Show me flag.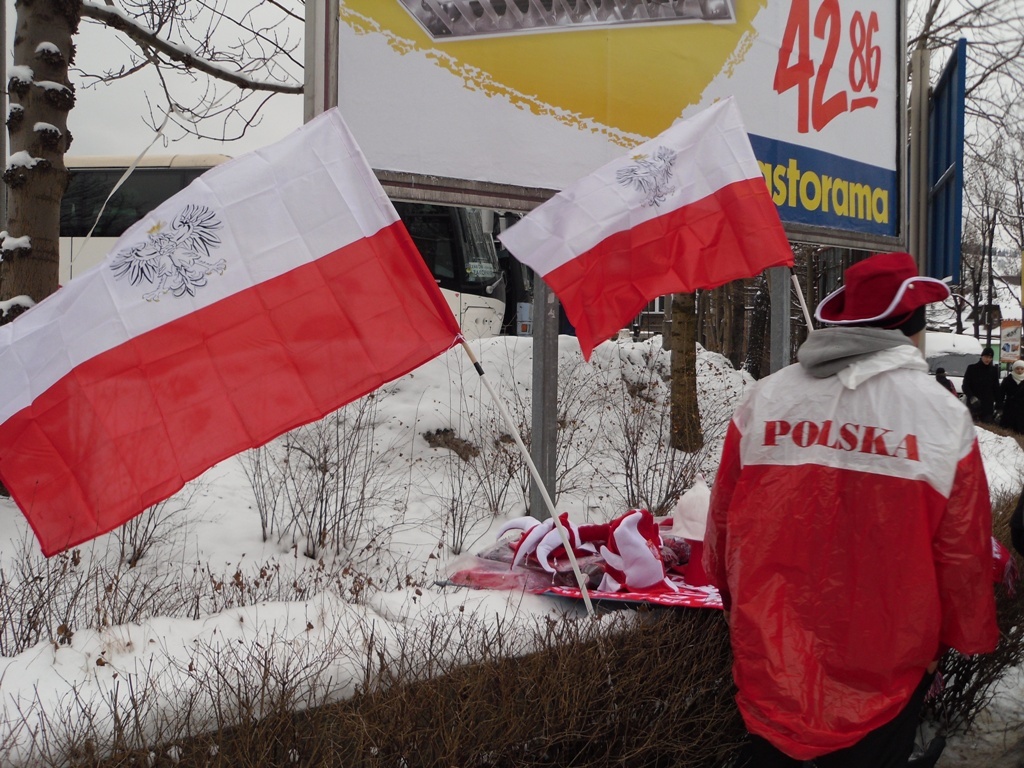
flag is here: crop(540, 546, 729, 605).
